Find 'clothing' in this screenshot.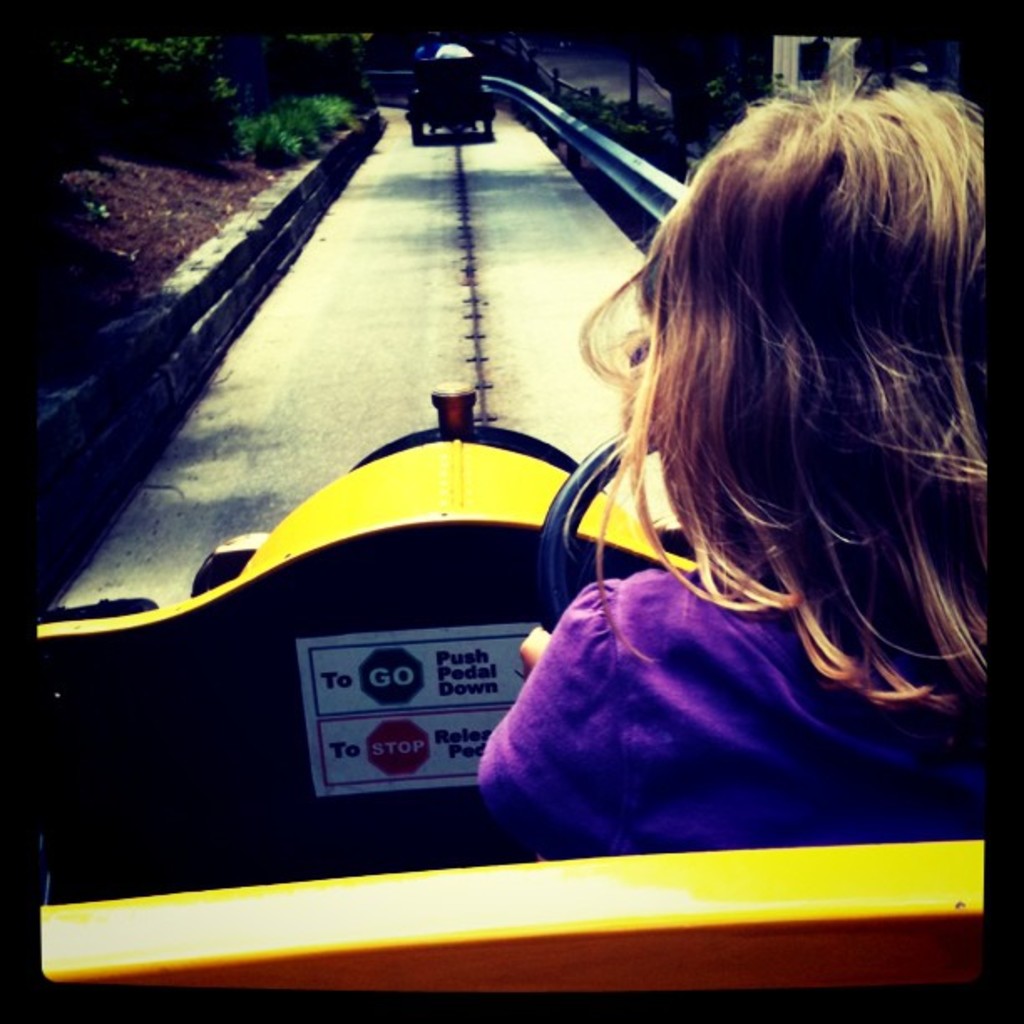
The bounding box for 'clothing' is region(479, 566, 1004, 855).
